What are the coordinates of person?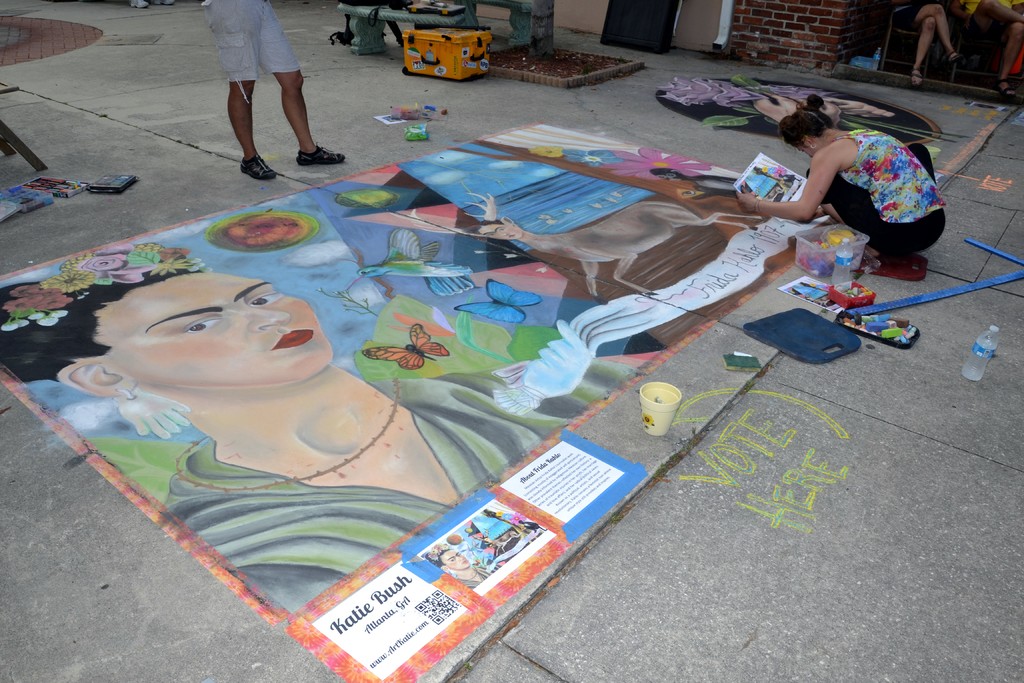
781 96 935 283.
